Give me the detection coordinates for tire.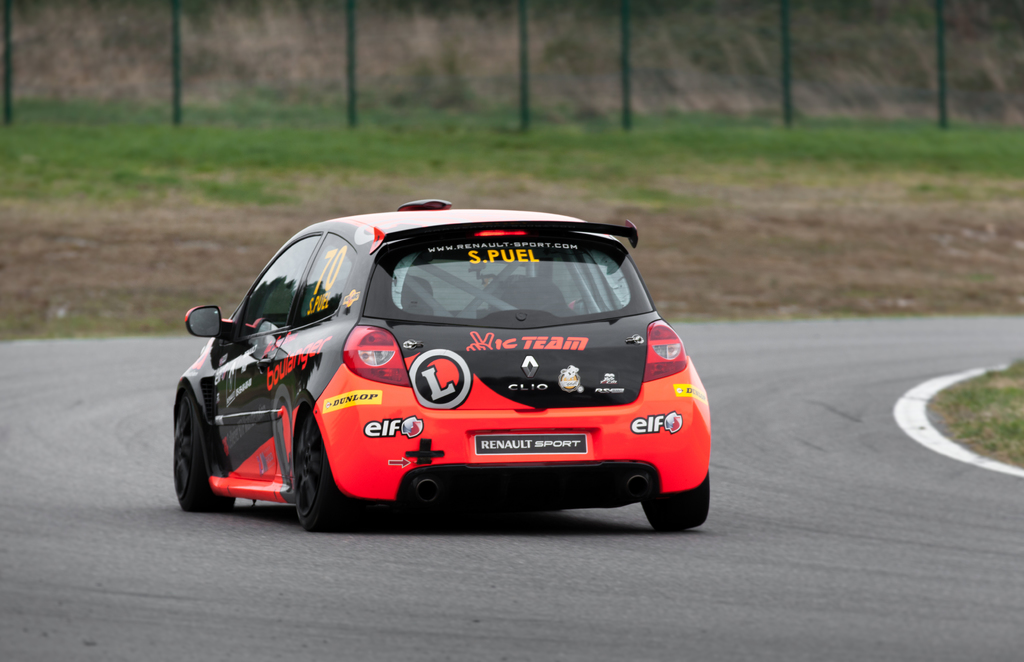
pyautogui.locateOnScreen(292, 416, 362, 525).
